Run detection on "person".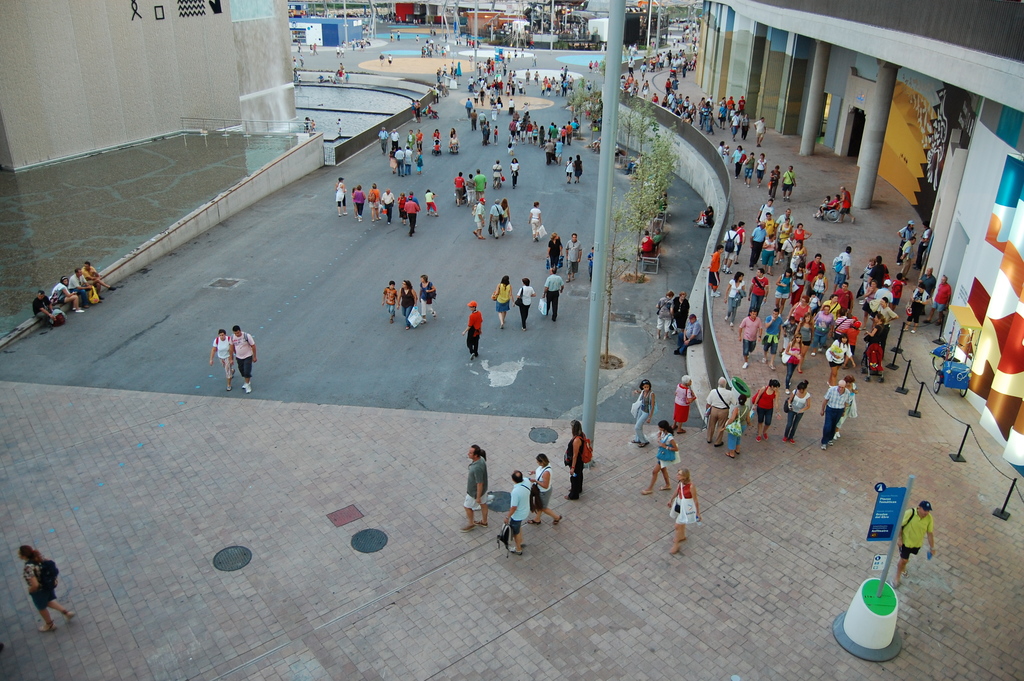
Result: (671,77,683,93).
